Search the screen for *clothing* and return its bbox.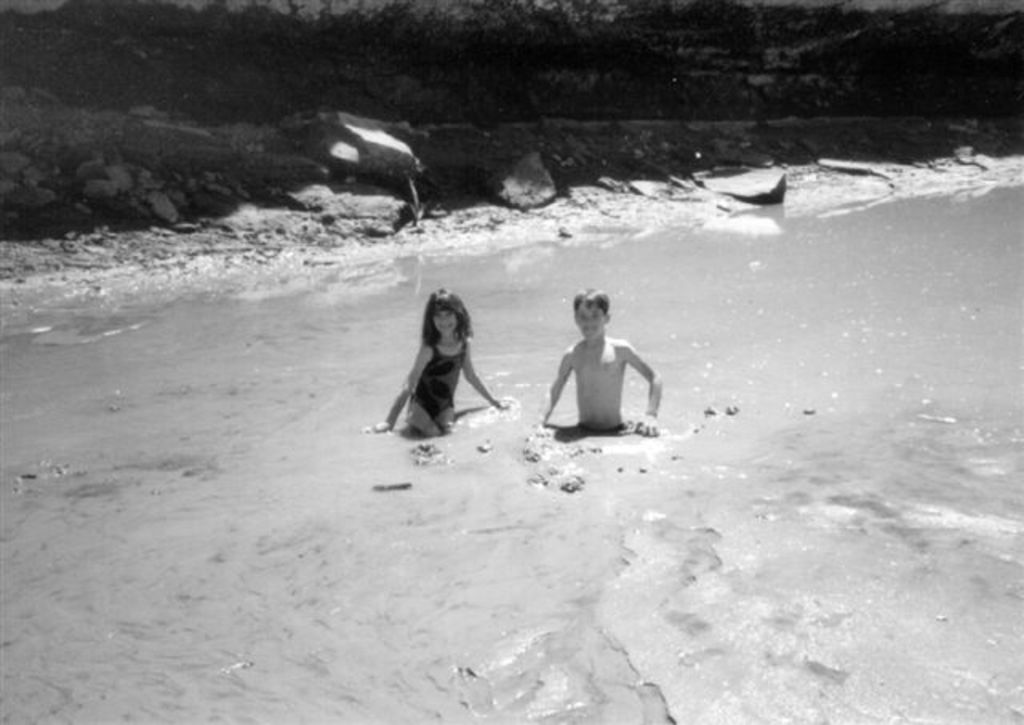
Found: detection(374, 294, 478, 437).
